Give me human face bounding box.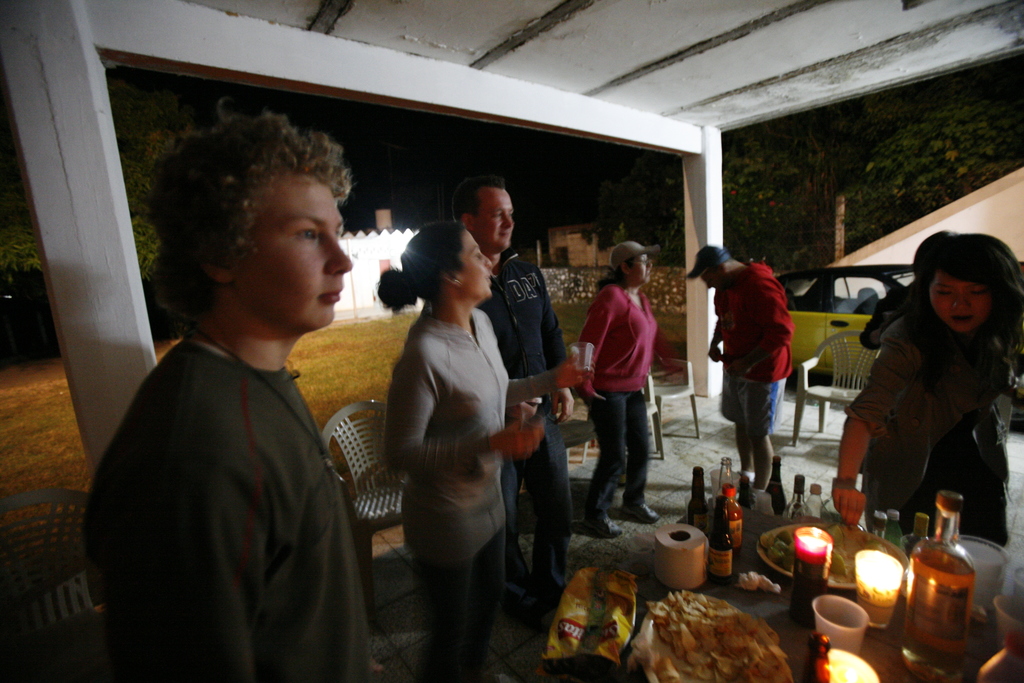
pyautogui.locateOnScreen(251, 179, 353, 327).
